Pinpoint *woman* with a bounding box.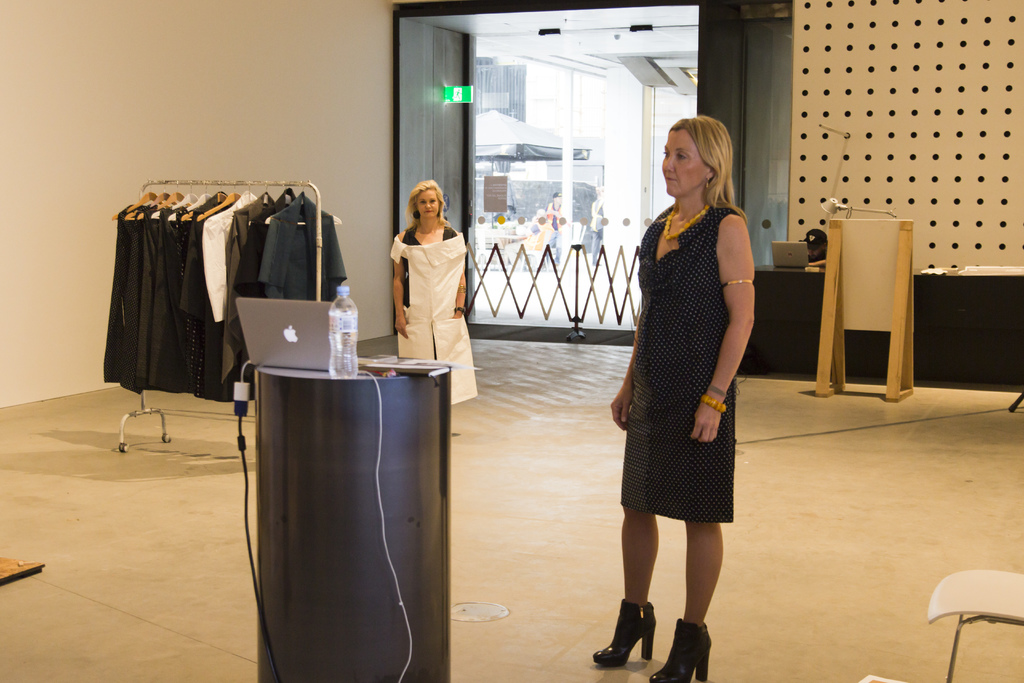
(x1=593, y1=115, x2=756, y2=682).
